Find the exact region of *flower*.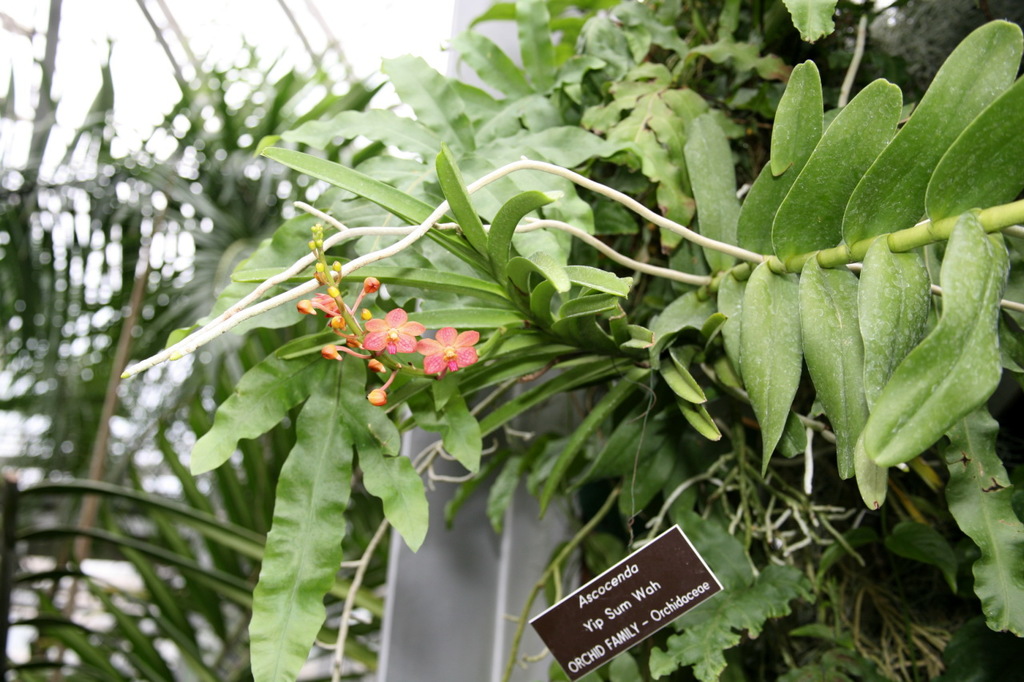
Exact region: {"left": 363, "top": 309, "right": 426, "bottom": 356}.
